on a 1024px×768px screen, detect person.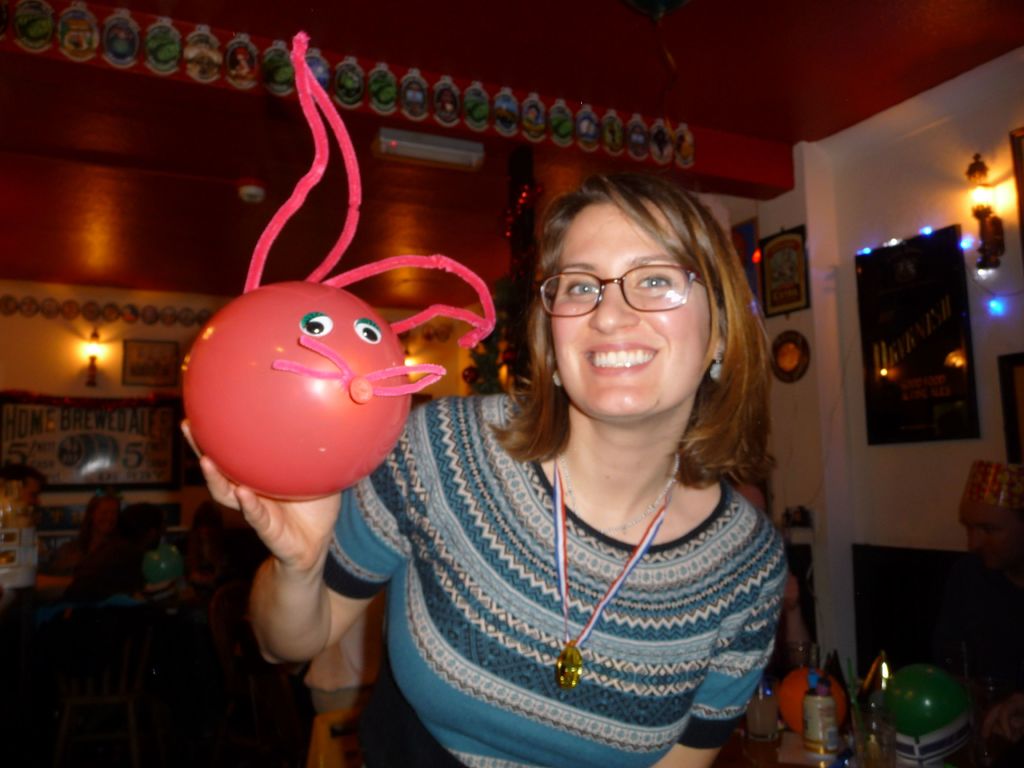
bbox=[182, 500, 231, 599].
